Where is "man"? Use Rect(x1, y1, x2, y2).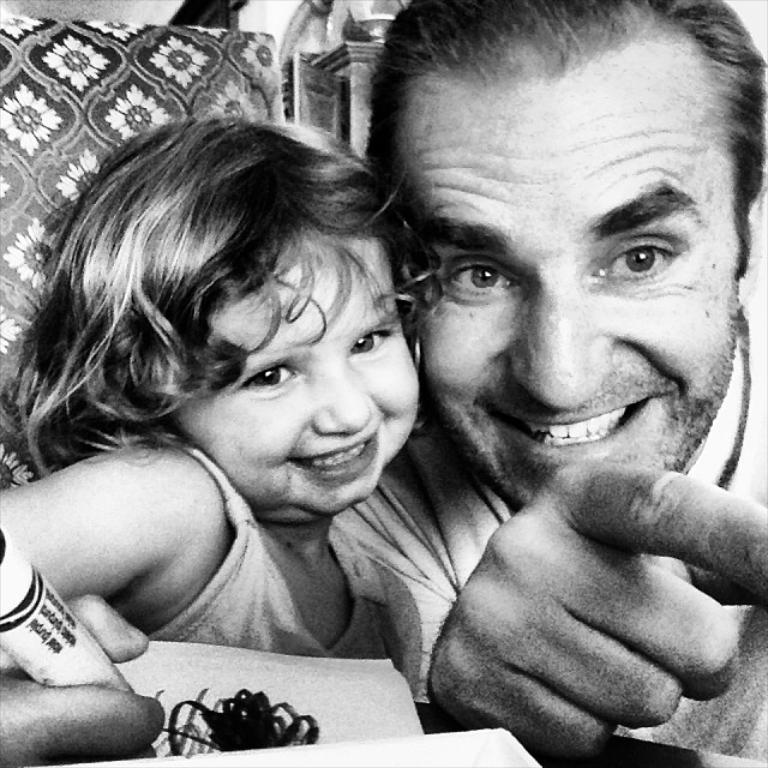
Rect(0, 0, 767, 767).
